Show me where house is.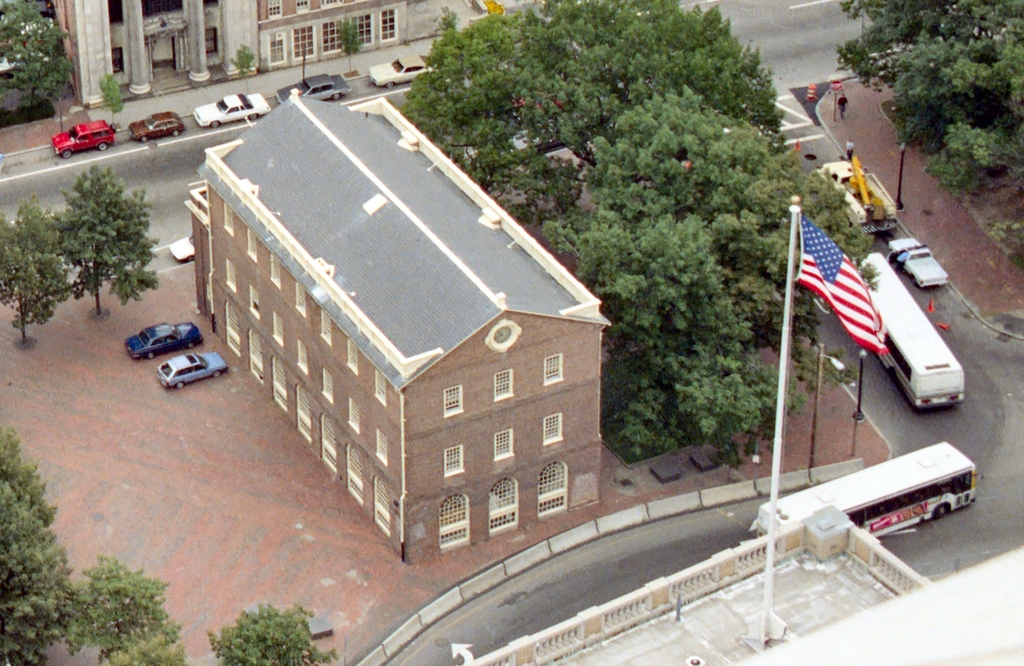
house is at {"left": 227, "top": 72, "right": 618, "bottom": 573}.
